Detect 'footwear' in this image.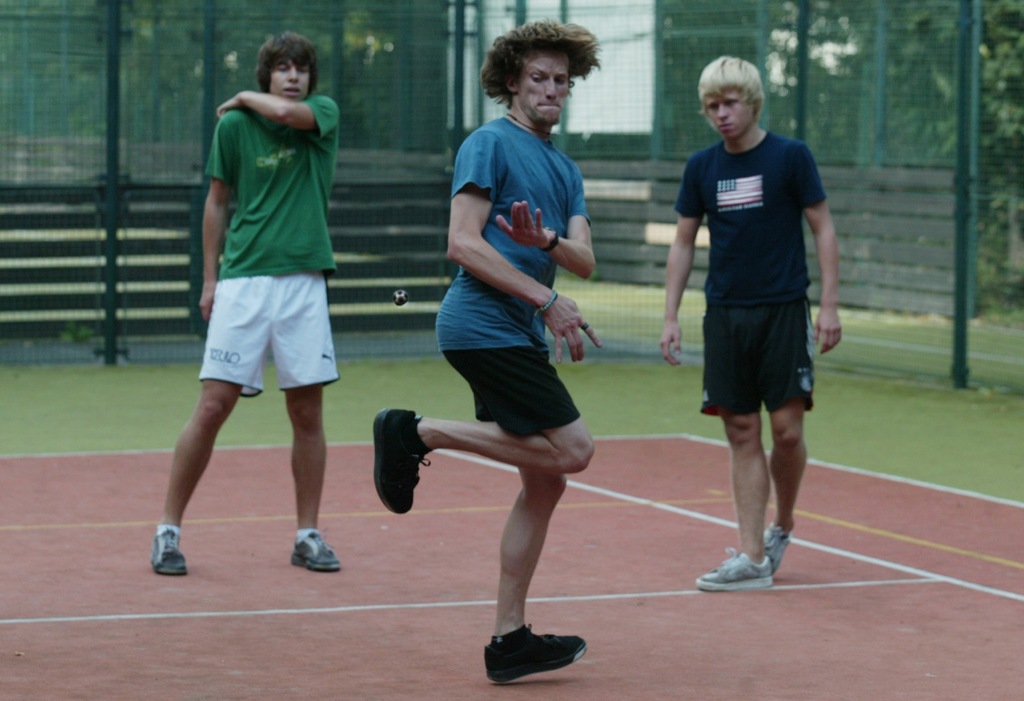
Detection: crop(369, 404, 430, 515).
